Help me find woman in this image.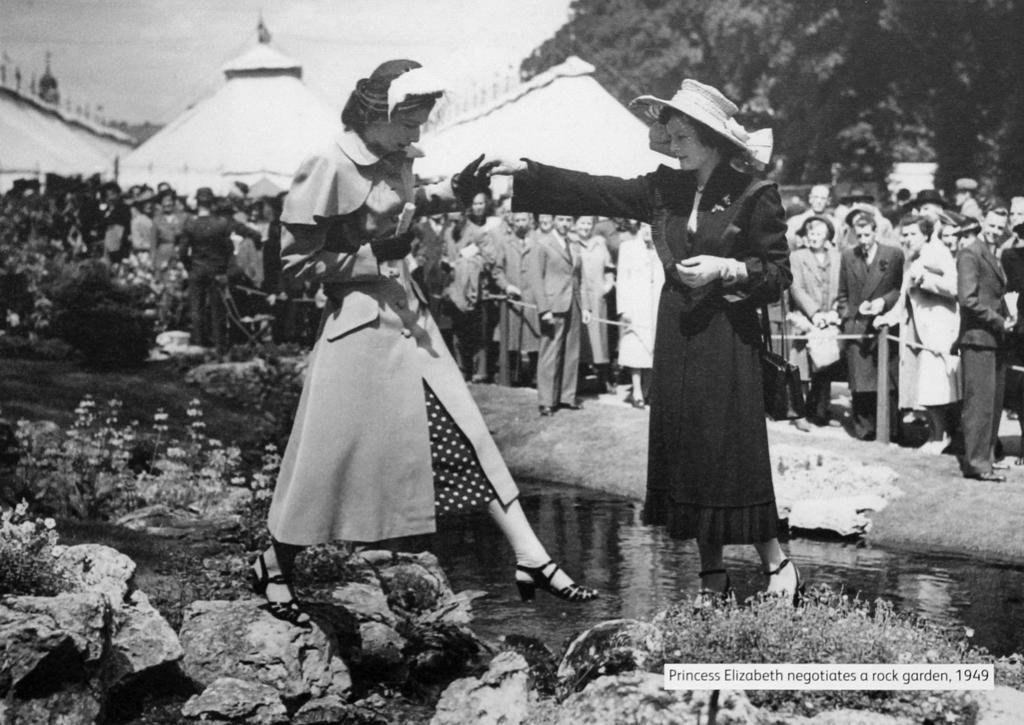
Found it: region(100, 182, 133, 268).
